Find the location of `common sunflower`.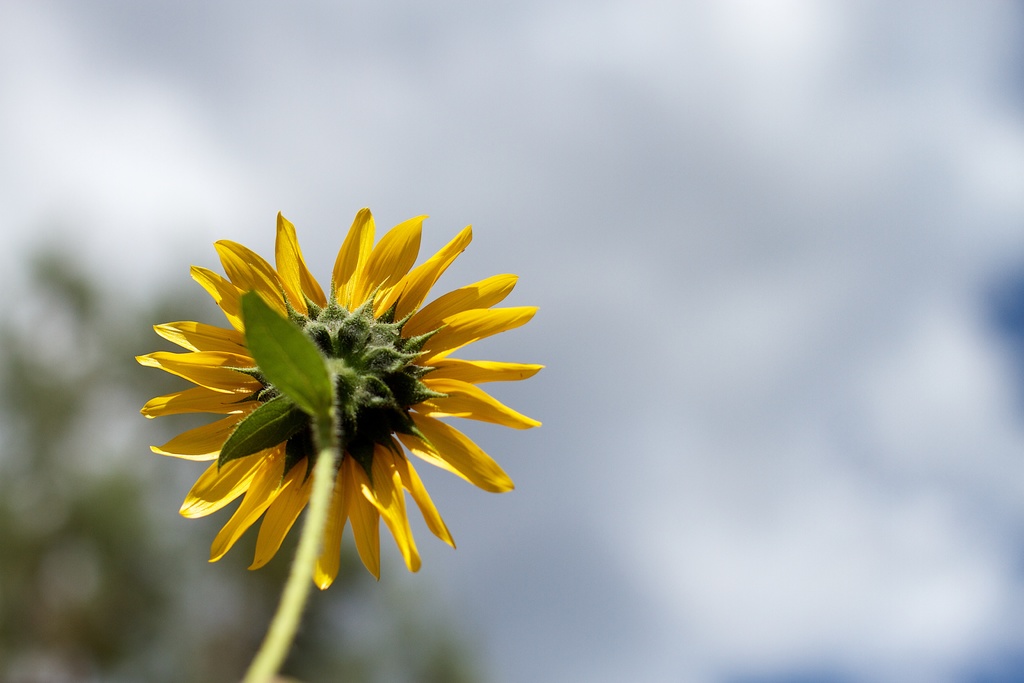
Location: select_region(123, 214, 564, 608).
